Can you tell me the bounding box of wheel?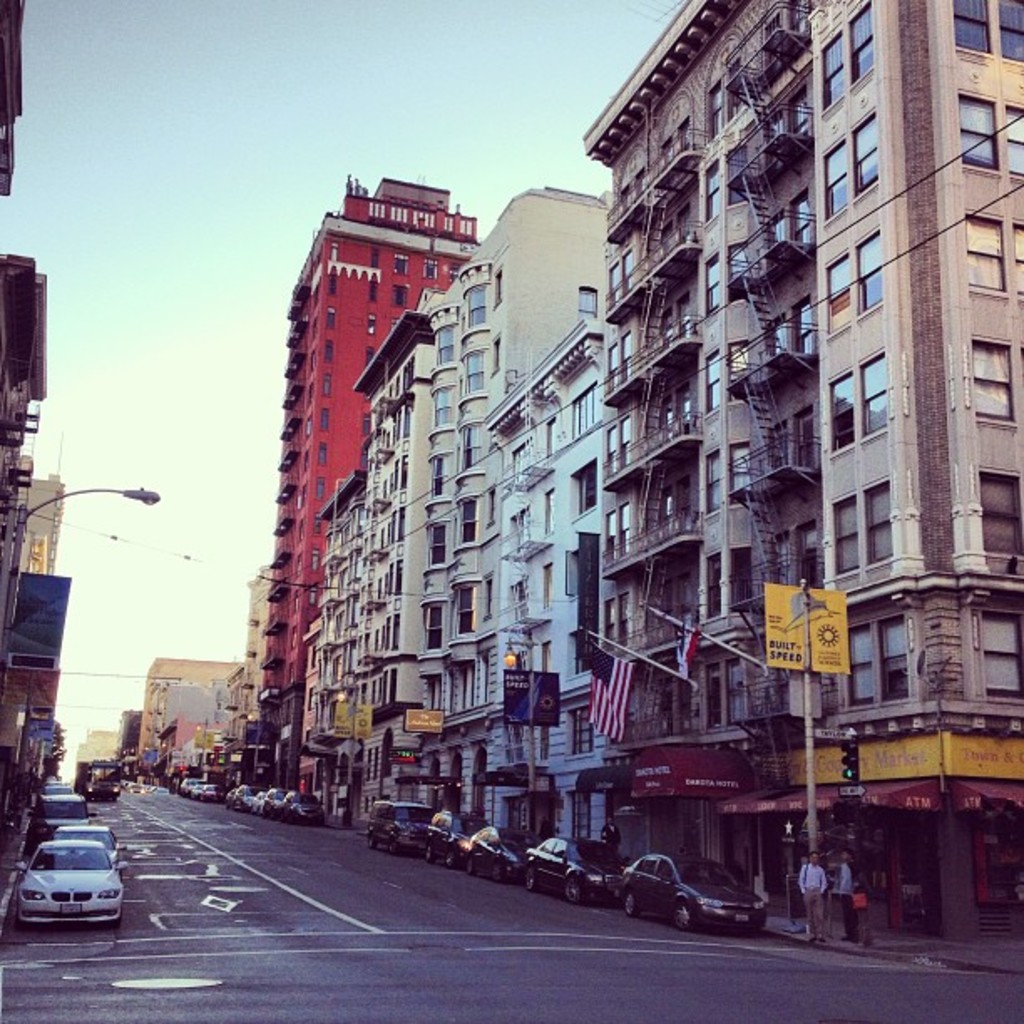
locate(624, 888, 646, 914).
